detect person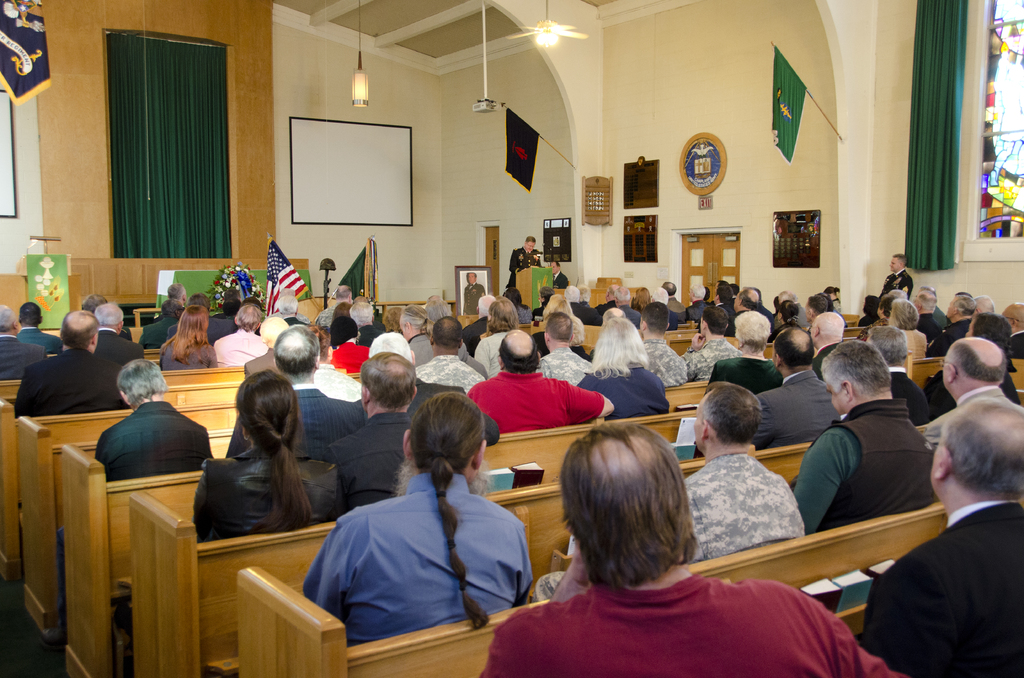
<box>679,389,795,557</box>
